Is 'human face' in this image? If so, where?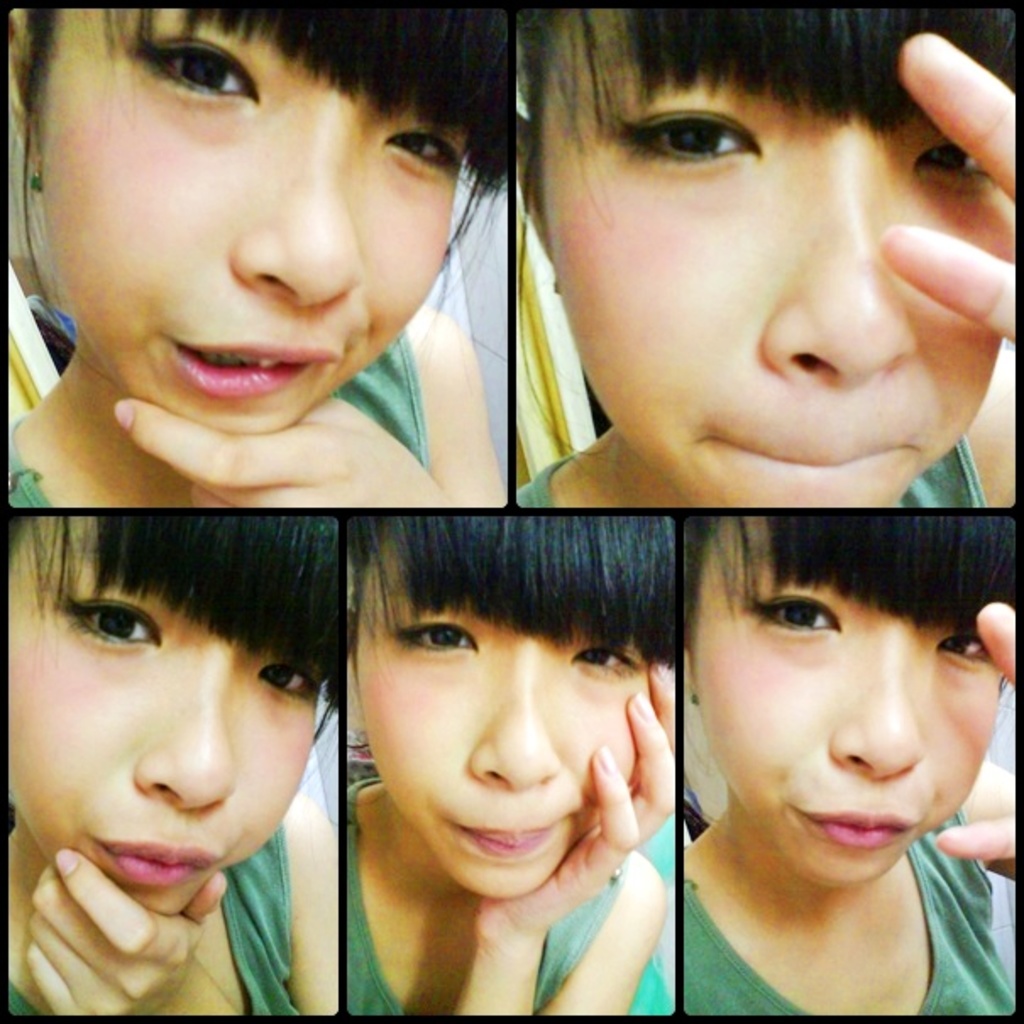
Yes, at [x1=689, y1=518, x2=1004, y2=884].
